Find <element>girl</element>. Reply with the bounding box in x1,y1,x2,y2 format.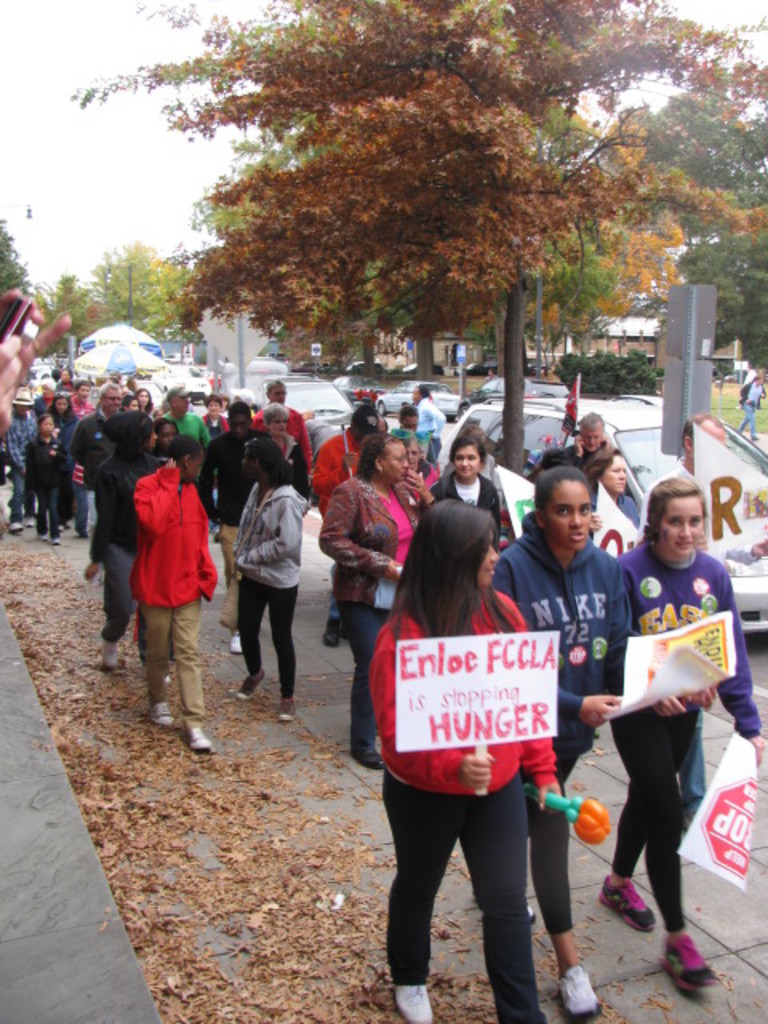
619,466,766,1005.
